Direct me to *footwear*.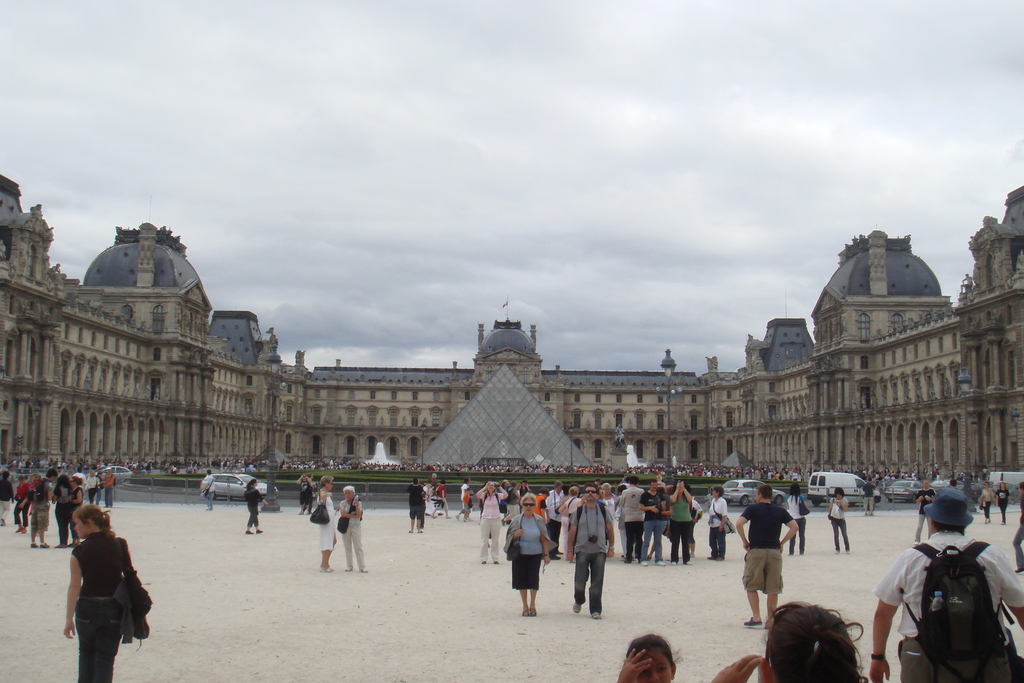
Direction: select_region(572, 604, 582, 610).
